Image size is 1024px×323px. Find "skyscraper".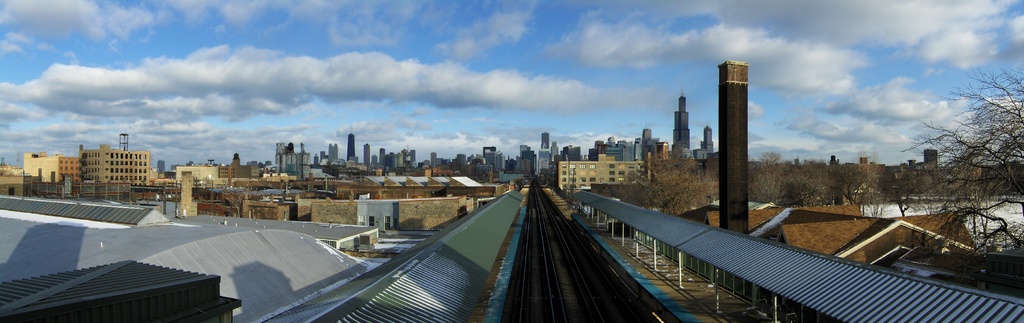
left=431, top=153, right=439, bottom=169.
